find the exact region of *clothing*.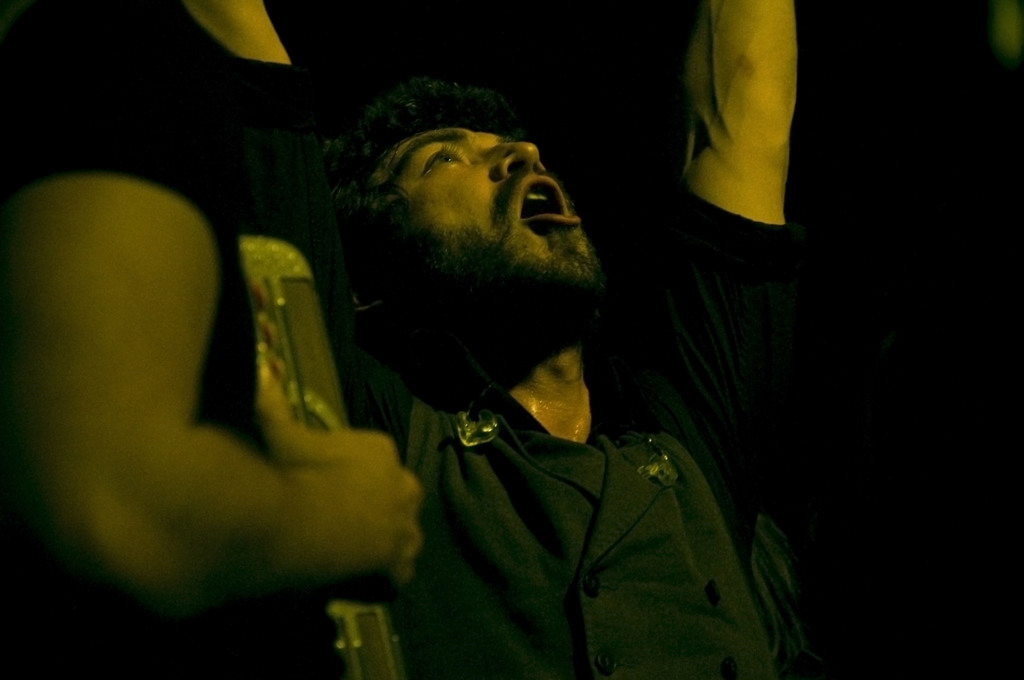
Exact region: box=[398, 239, 794, 679].
